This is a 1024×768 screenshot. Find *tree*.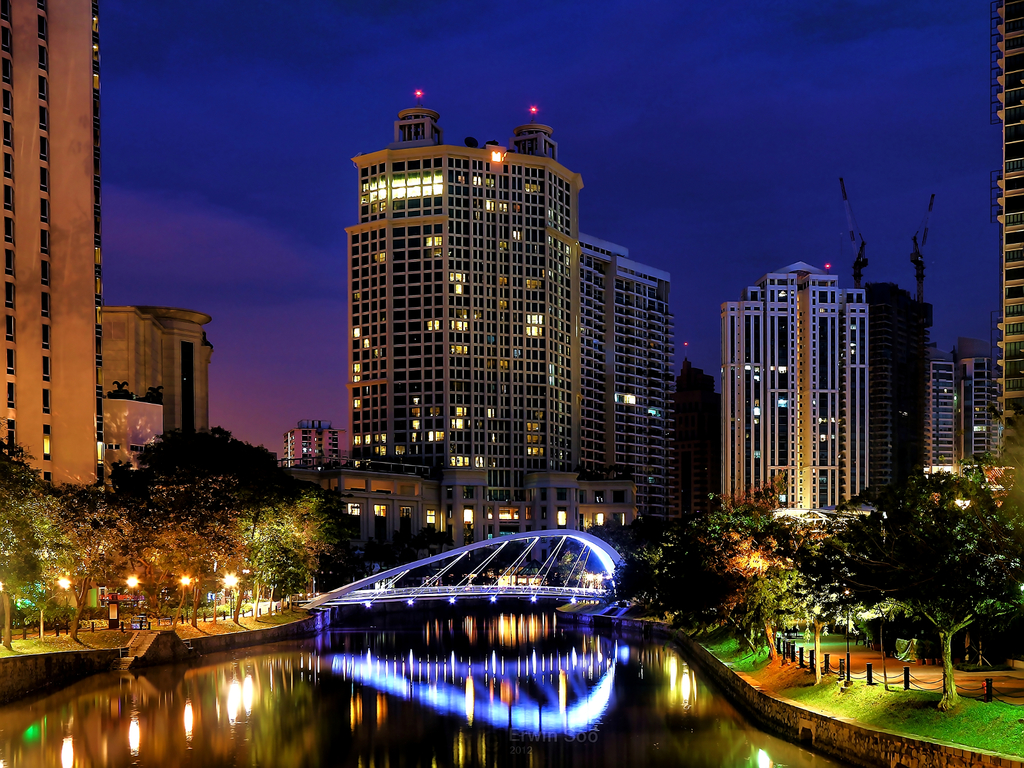
Bounding box: (x1=801, y1=454, x2=1023, y2=680).
